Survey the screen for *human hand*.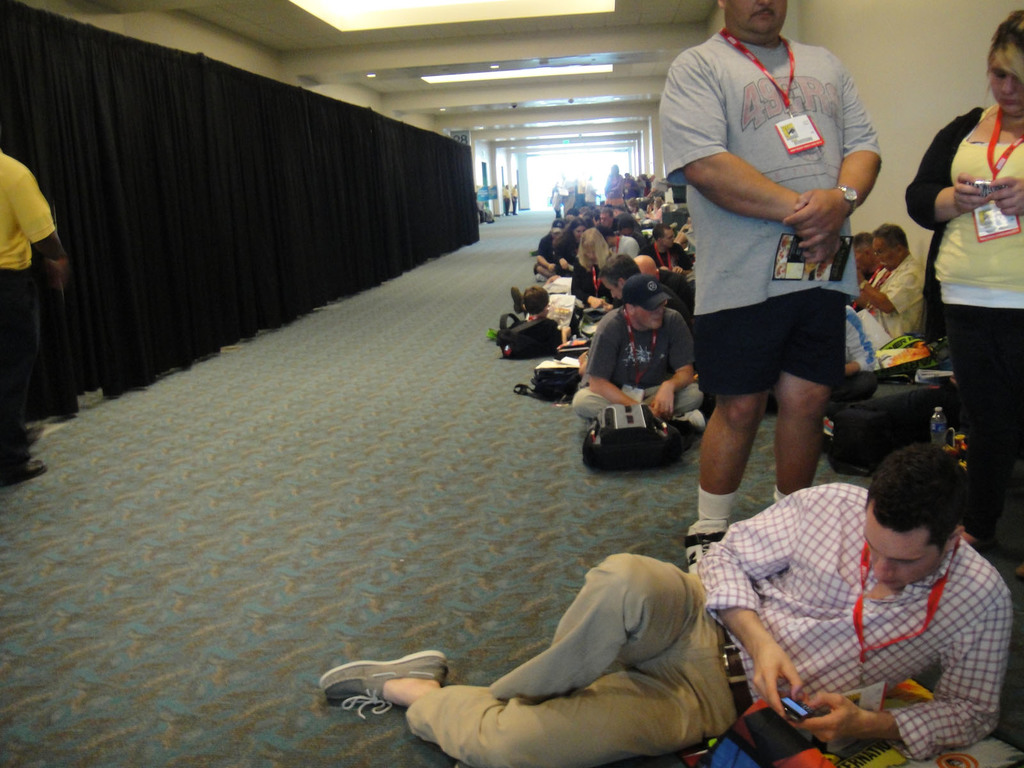
Survey found: bbox=[650, 387, 677, 413].
